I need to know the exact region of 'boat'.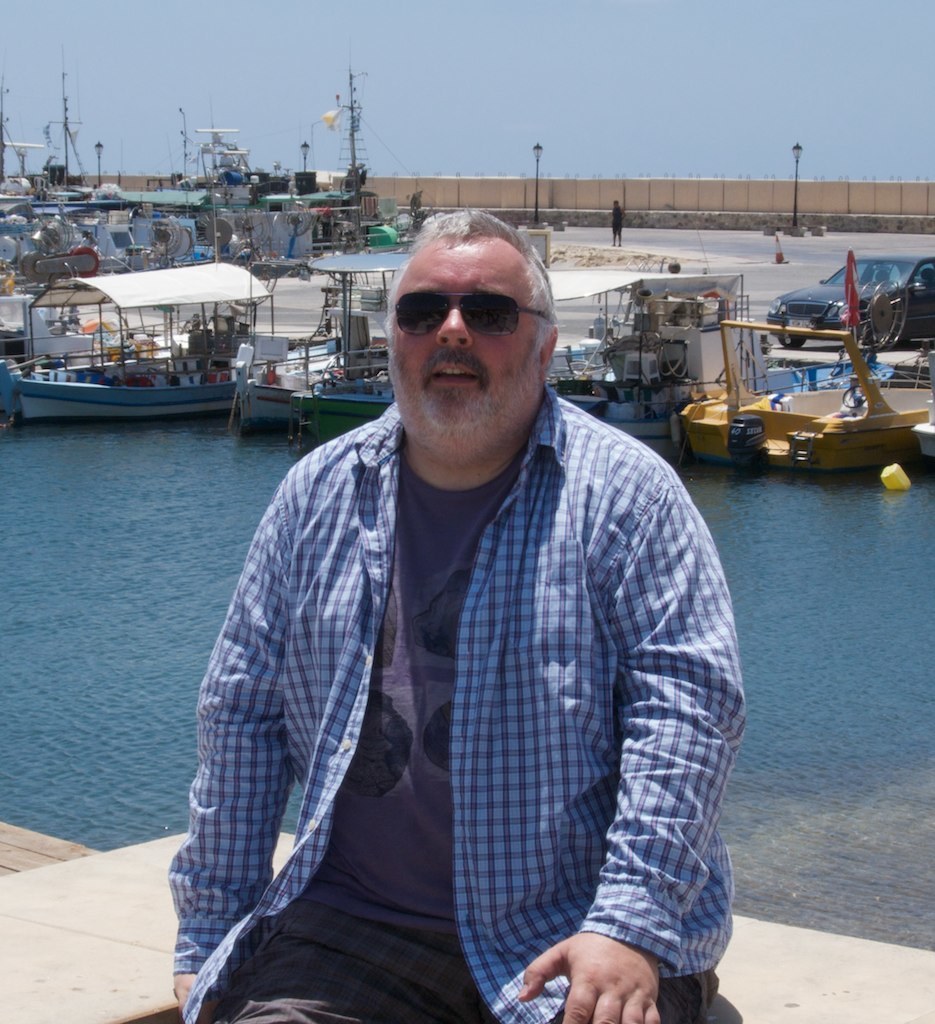
Region: [676, 298, 924, 471].
